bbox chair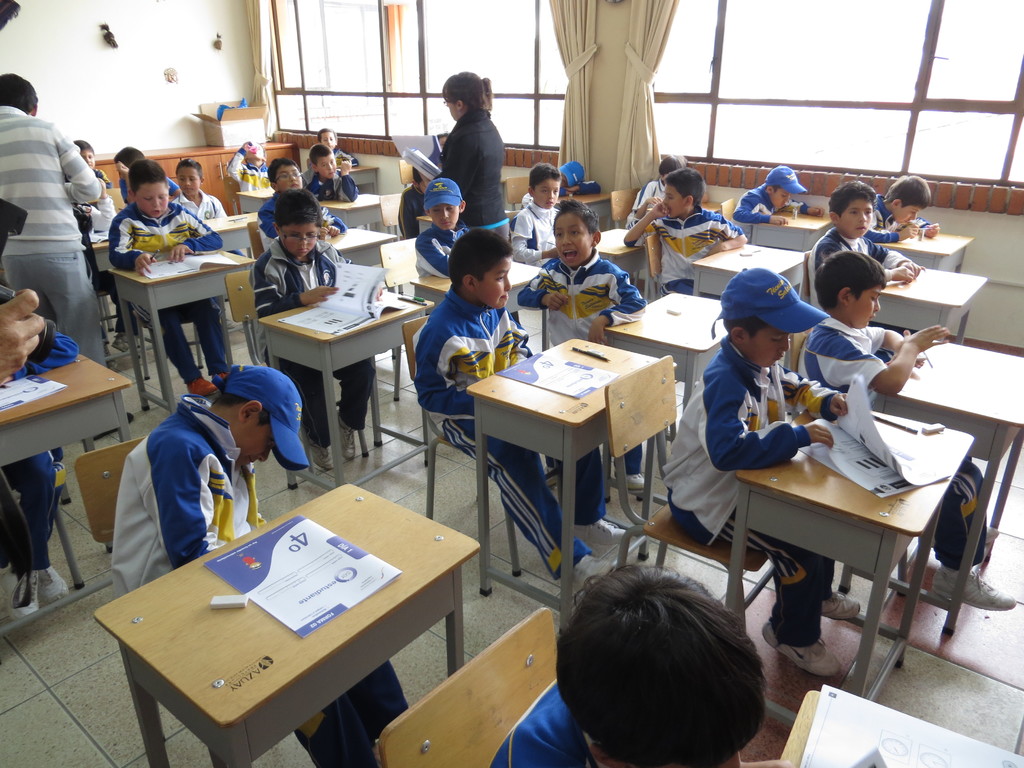
crop(222, 268, 266, 364)
